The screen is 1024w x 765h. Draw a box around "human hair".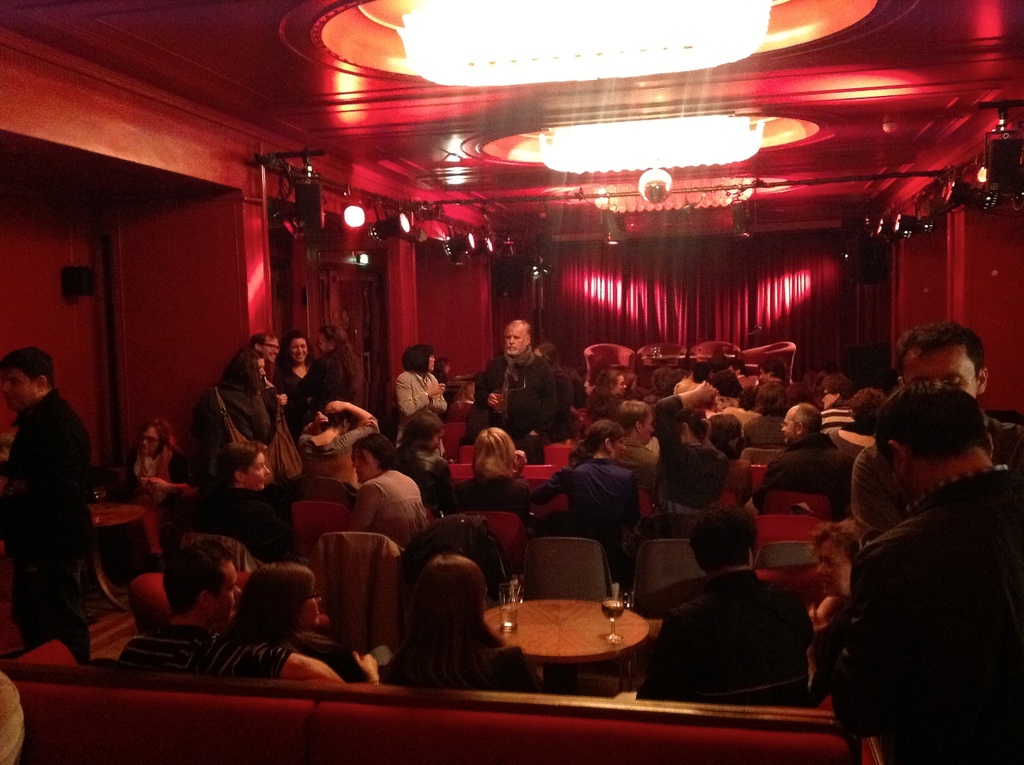
[x1=710, y1=367, x2=737, y2=394].
